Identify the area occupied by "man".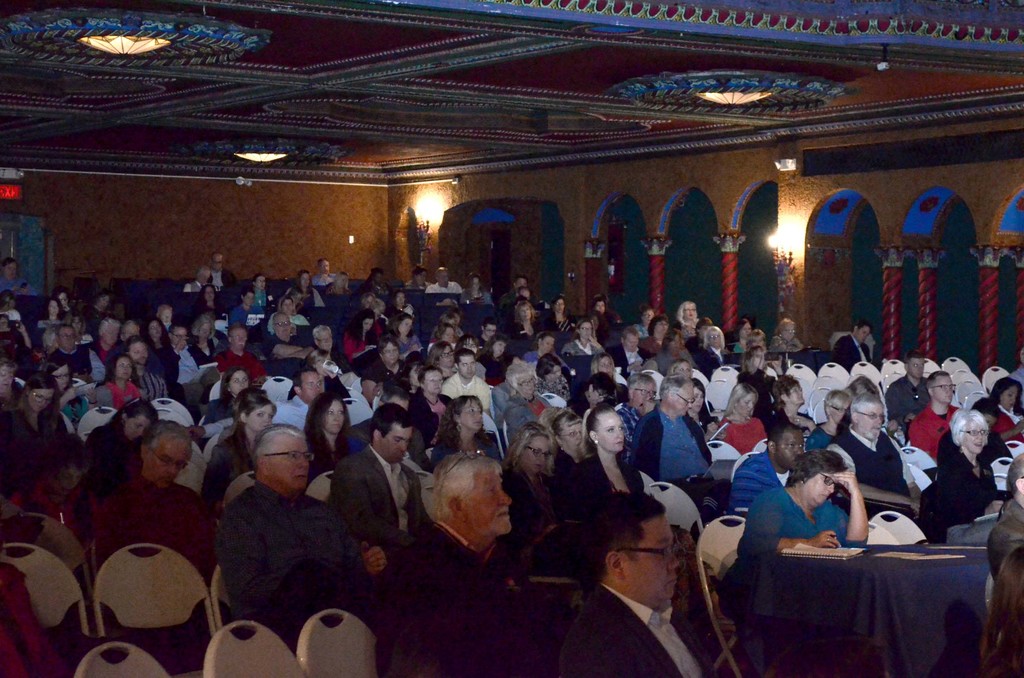
Area: (207,247,239,292).
